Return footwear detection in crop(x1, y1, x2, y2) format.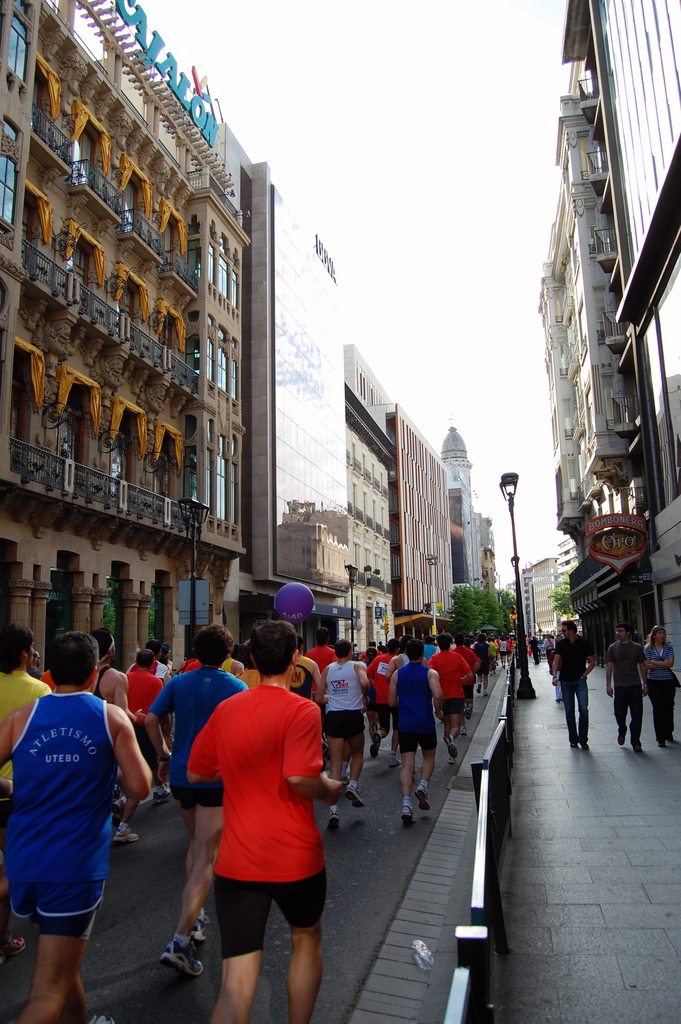
crop(343, 785, 362, 807).
